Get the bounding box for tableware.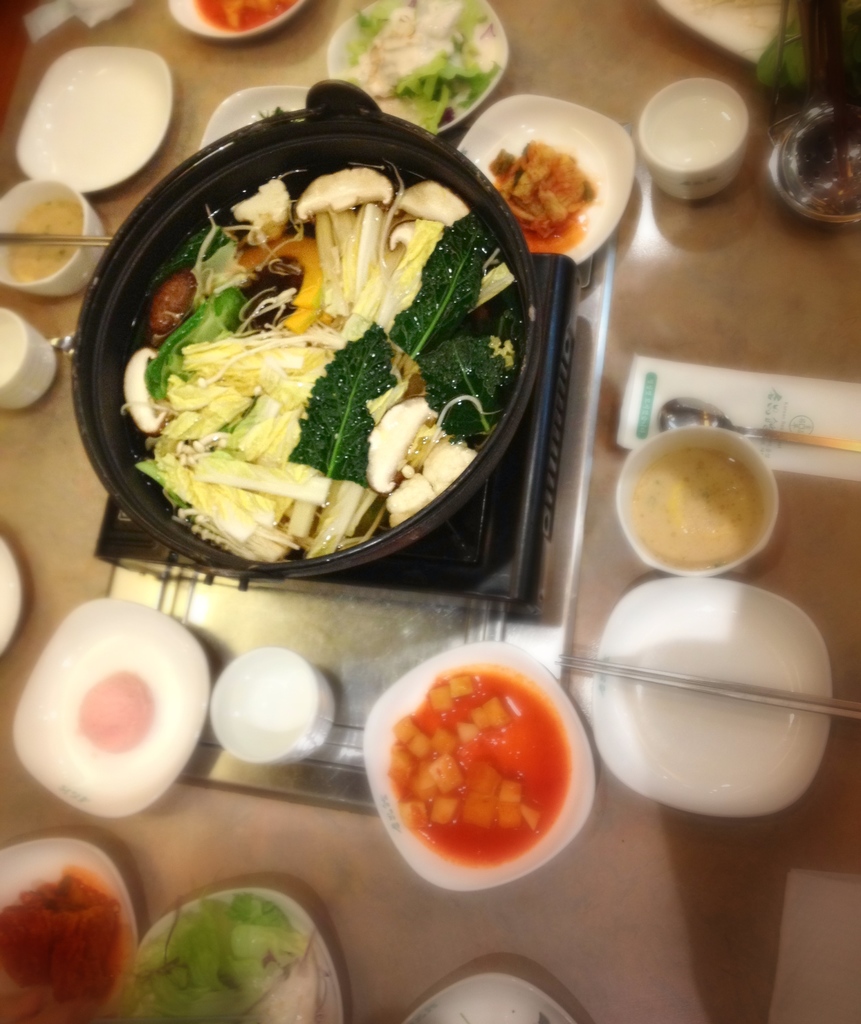
[left=639, top=75, right=749, bottom=202].
